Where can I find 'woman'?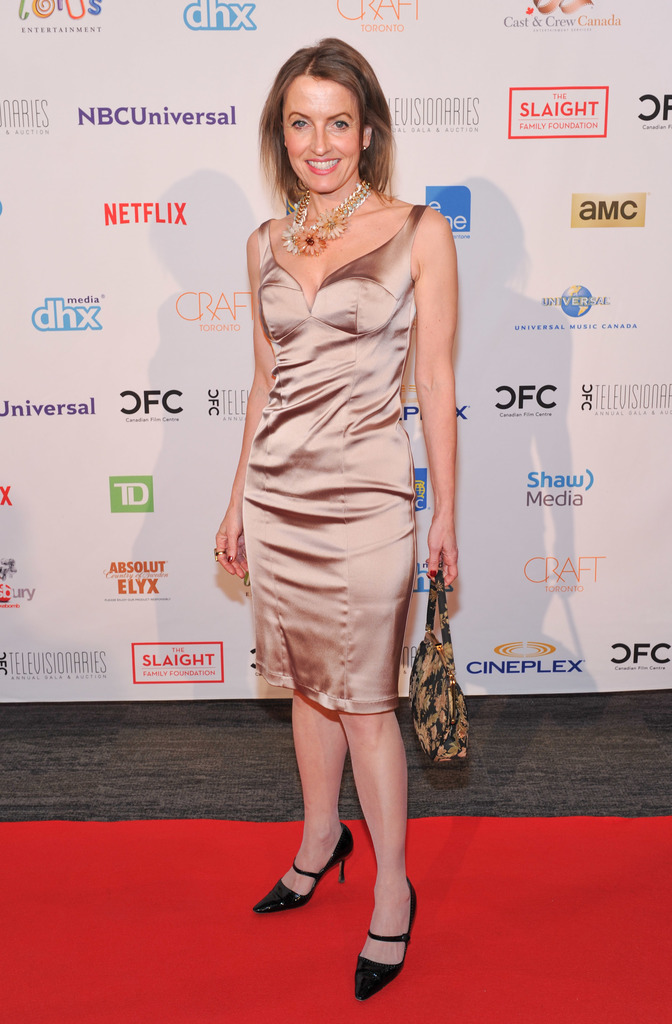
You can find it at {"x1": 204, "y1": 43, "x2": 464, "y2": 804}.
